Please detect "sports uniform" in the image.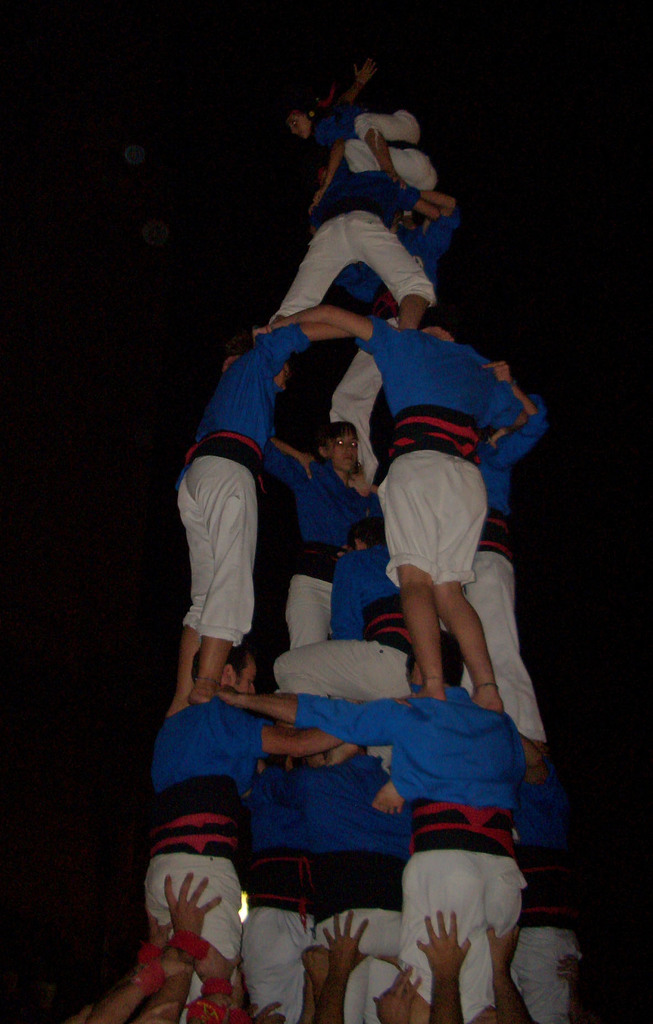
BBox(251, 753, 394, 1020).
